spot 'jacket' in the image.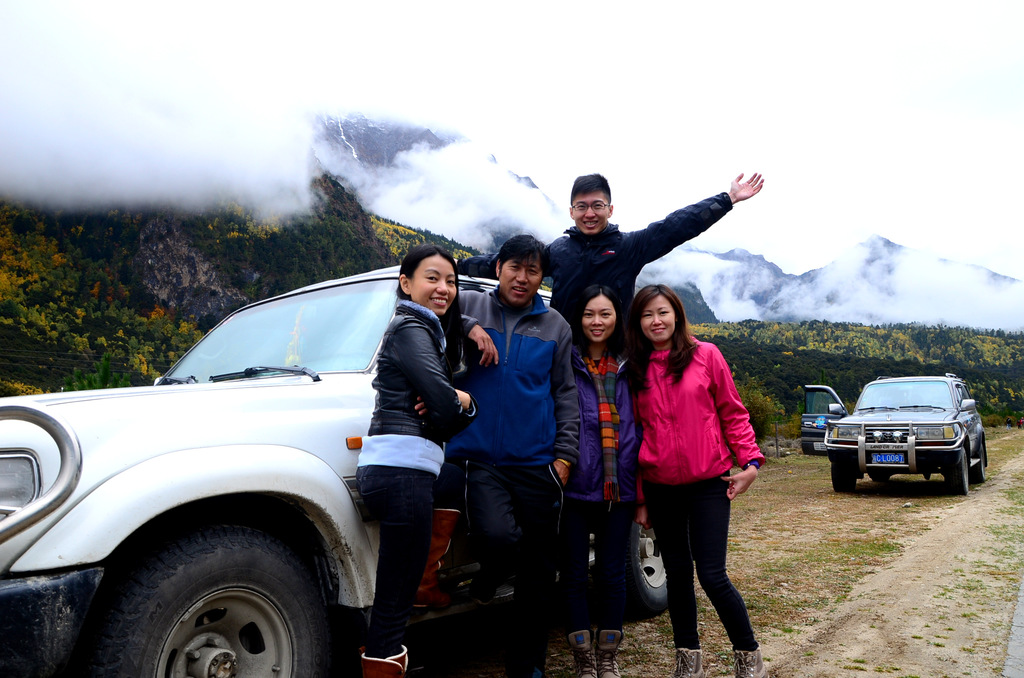
'jacket' found at [x1=450, y1=275, x2=590, y2=469].
